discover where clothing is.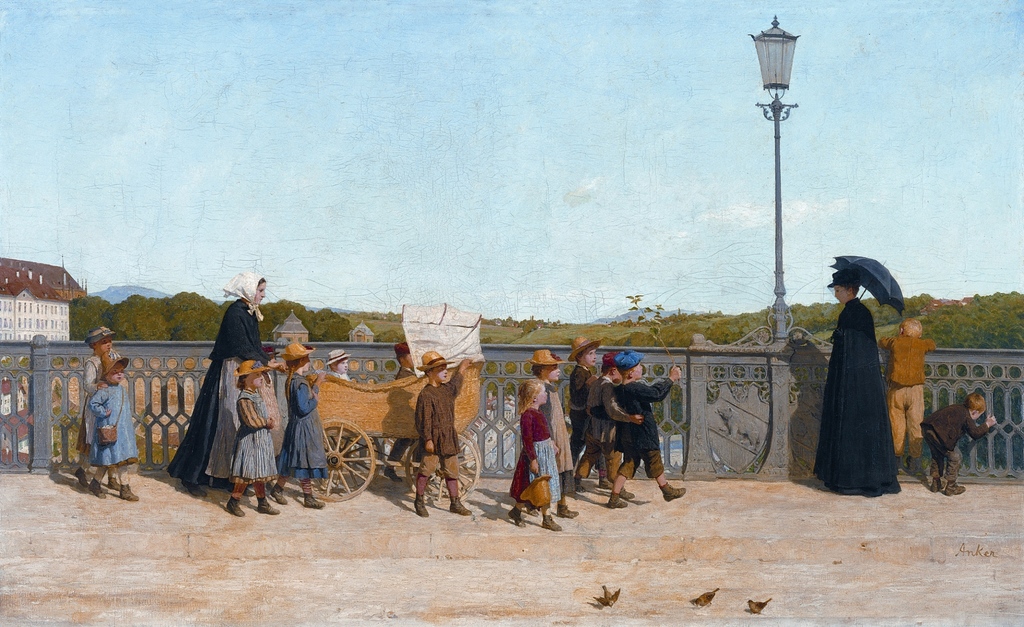
Discovered at l=814, t=296, r=911, b=507.
